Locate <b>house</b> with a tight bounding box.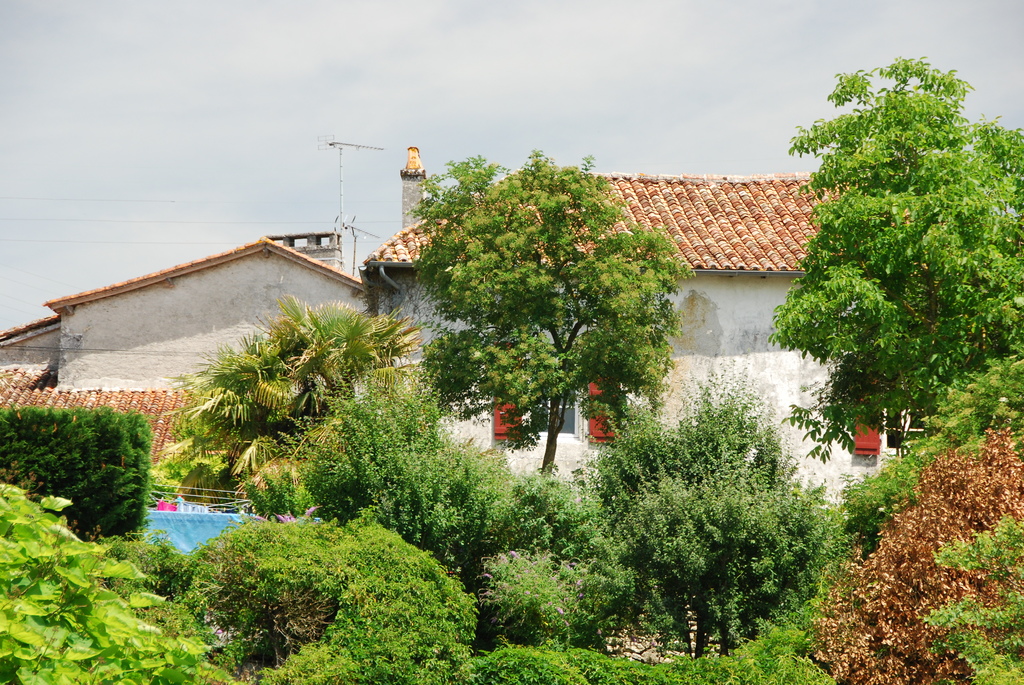
0, 233, 367, 573.
